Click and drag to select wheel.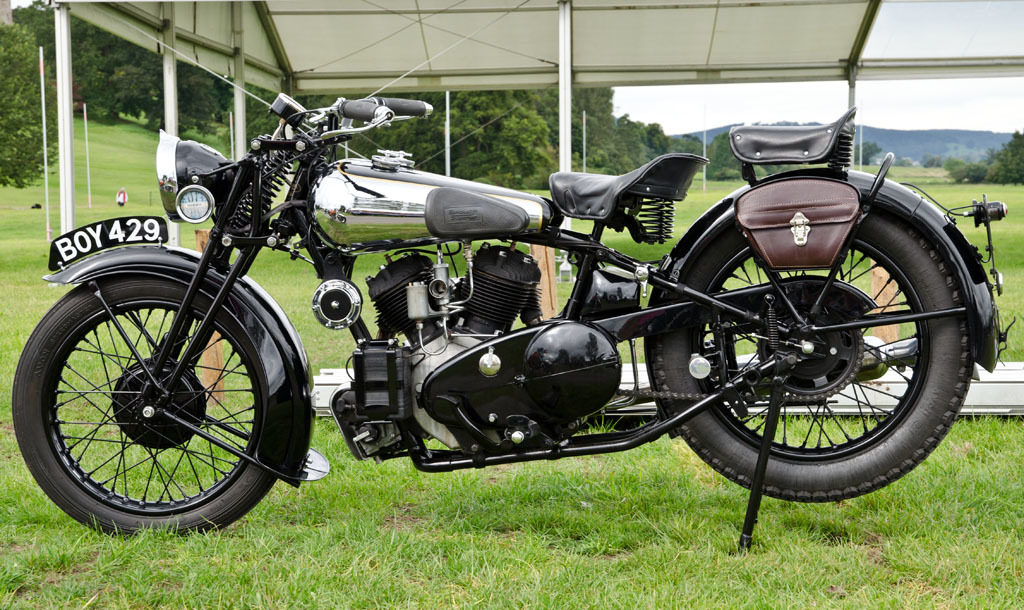
Selection: (left=13, top=267, right=264, bottom=539).
